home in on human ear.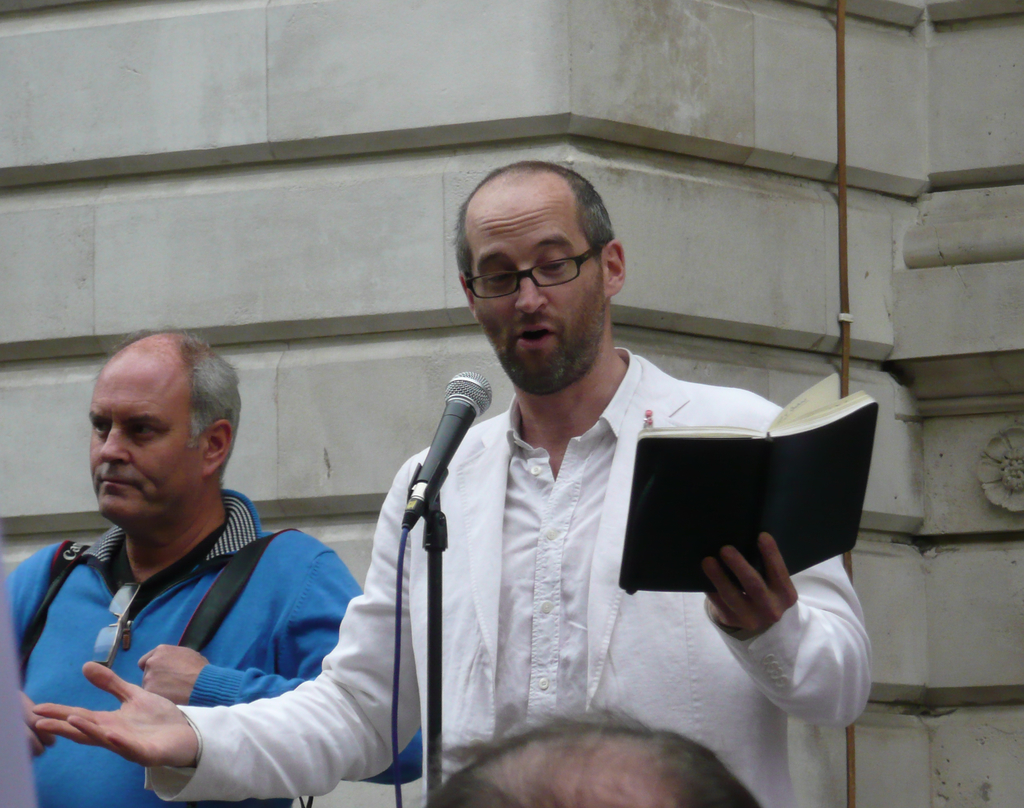
Homed in at [left=460, top=276, right=477, bottom=317].
